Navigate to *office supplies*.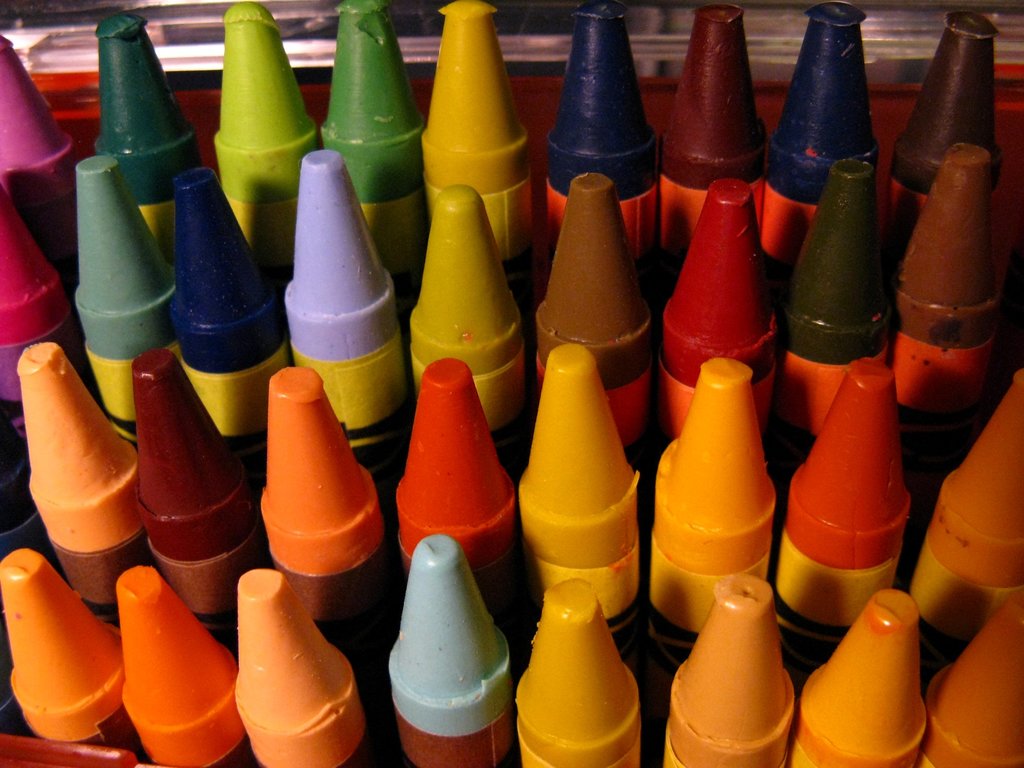
Navigation target: (x1=406, y1=183, x2=530, y2=435).
